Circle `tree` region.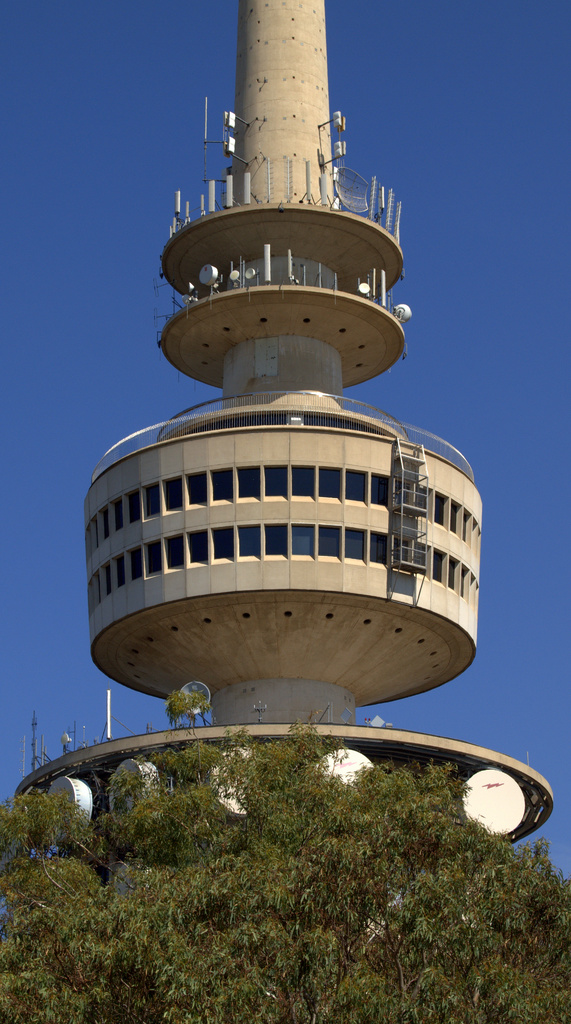
Region: 84,740,561,996.
